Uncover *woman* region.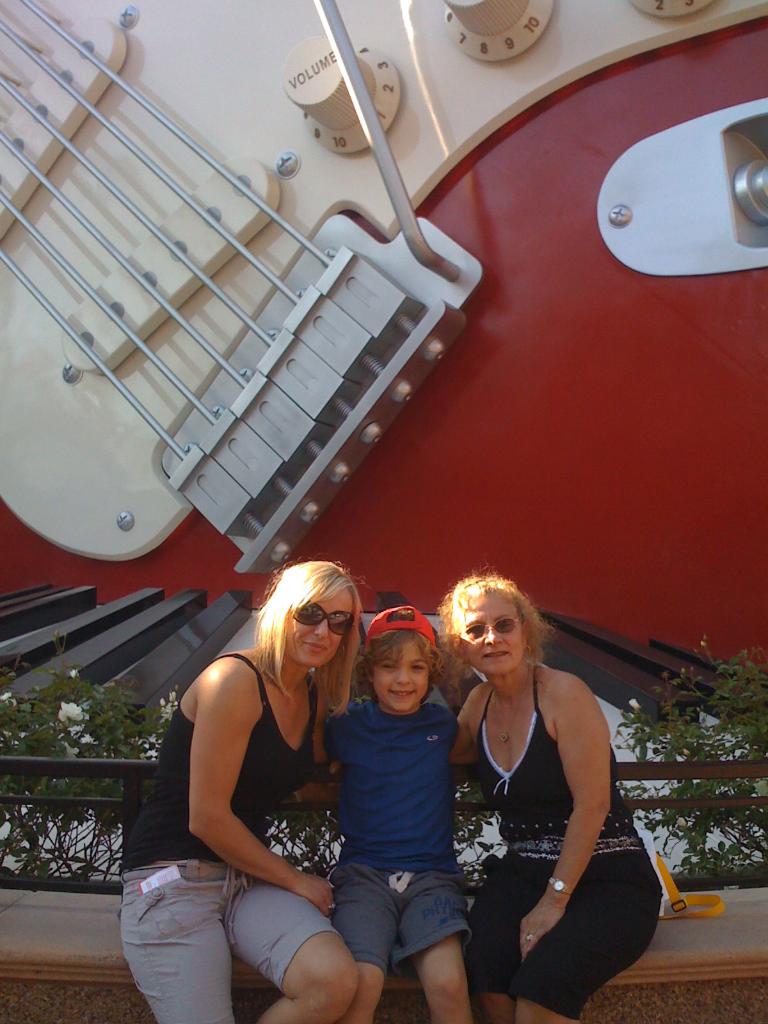
Uncovered: 118:557:375:1023.
